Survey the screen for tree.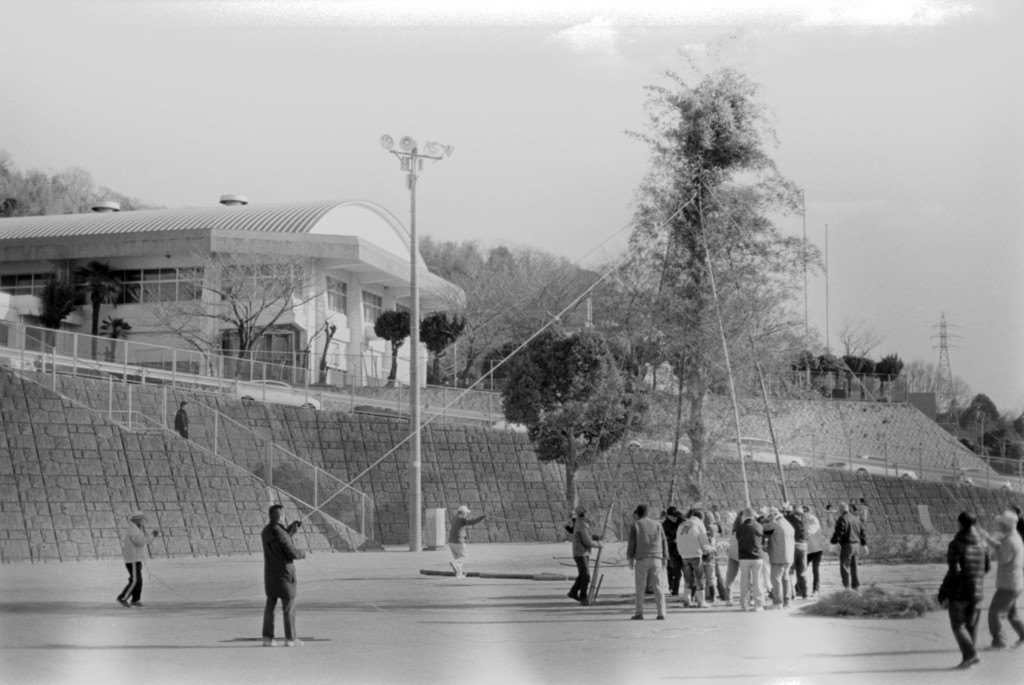
Survey found: locate(425, 253, 549, 390).
